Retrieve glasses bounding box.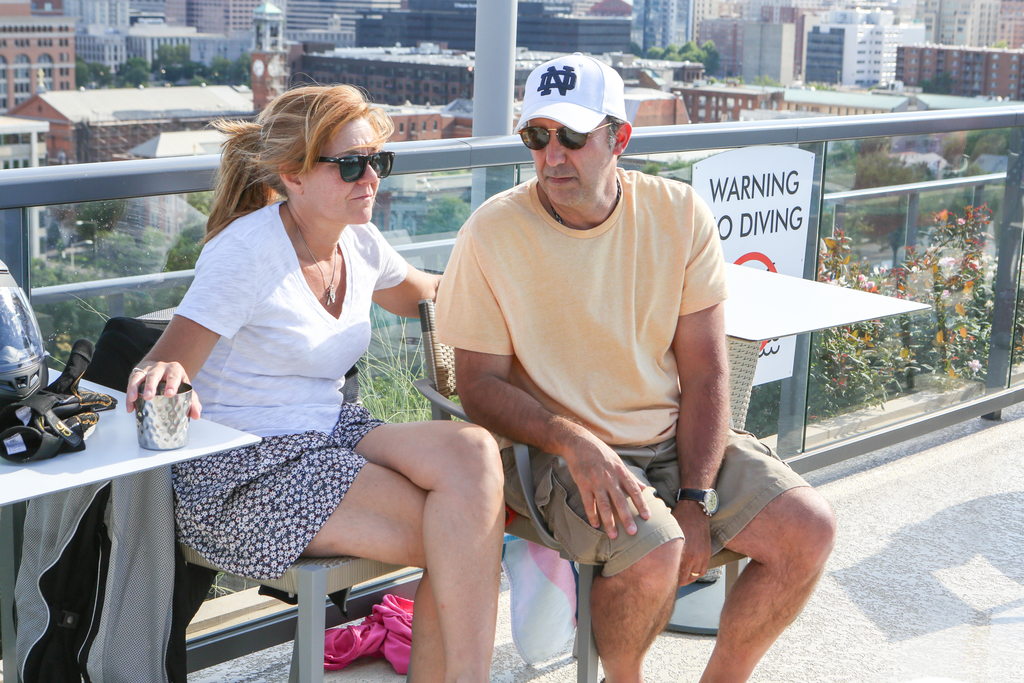
Bounding box: <bbox>303, 154, 399, 187</bbox>.
